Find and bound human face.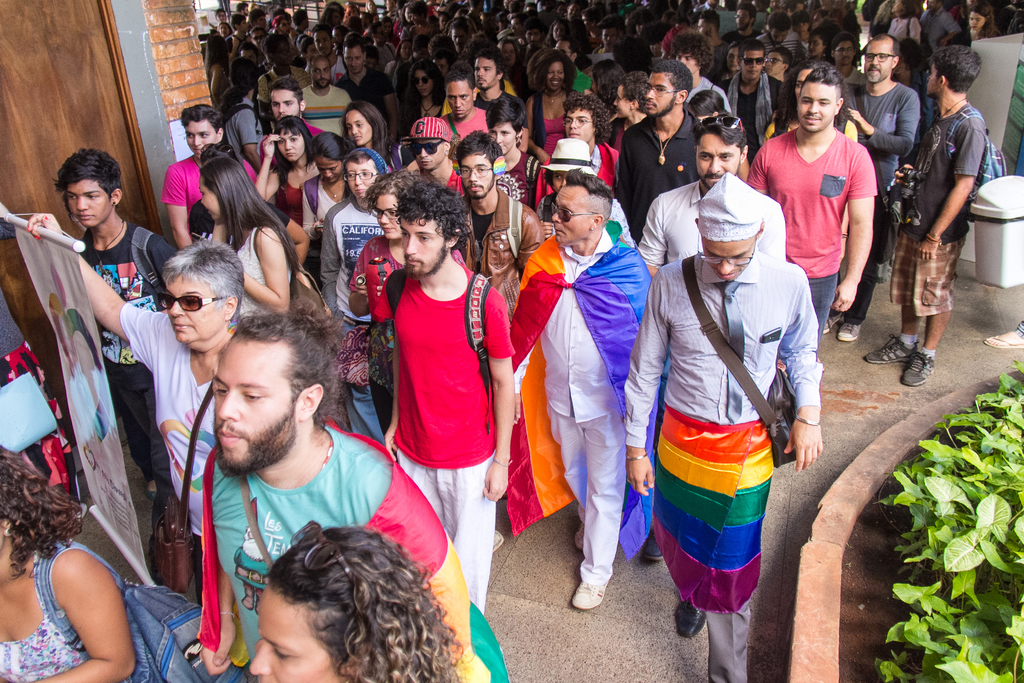
Bound: bbox=[199, 177, 220, 219].
